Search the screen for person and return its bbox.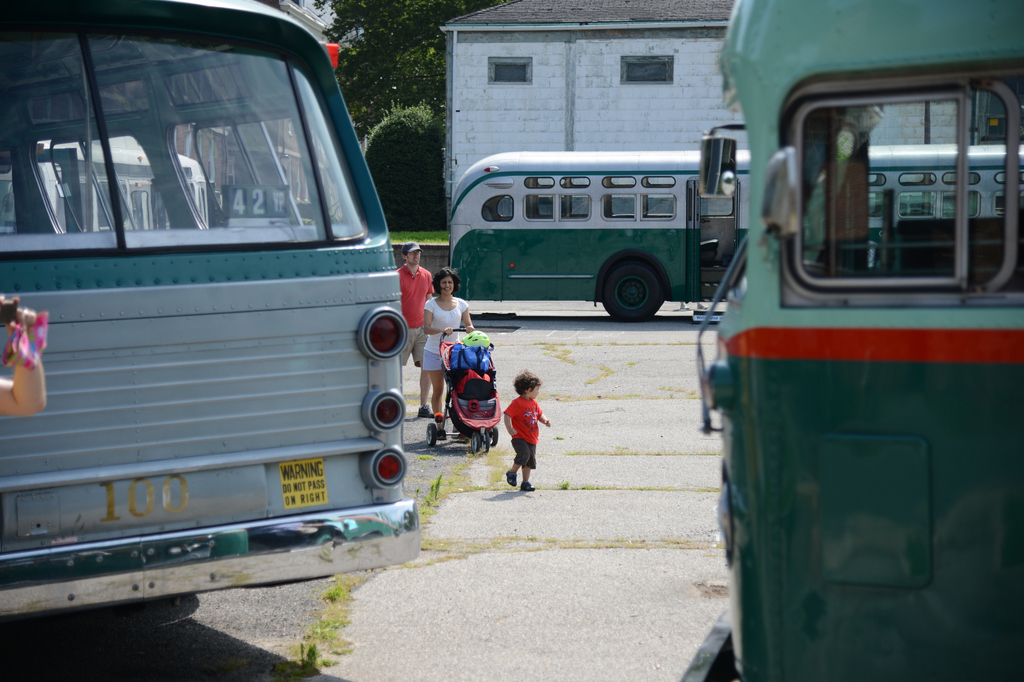
Found: 394:239:435:415.
